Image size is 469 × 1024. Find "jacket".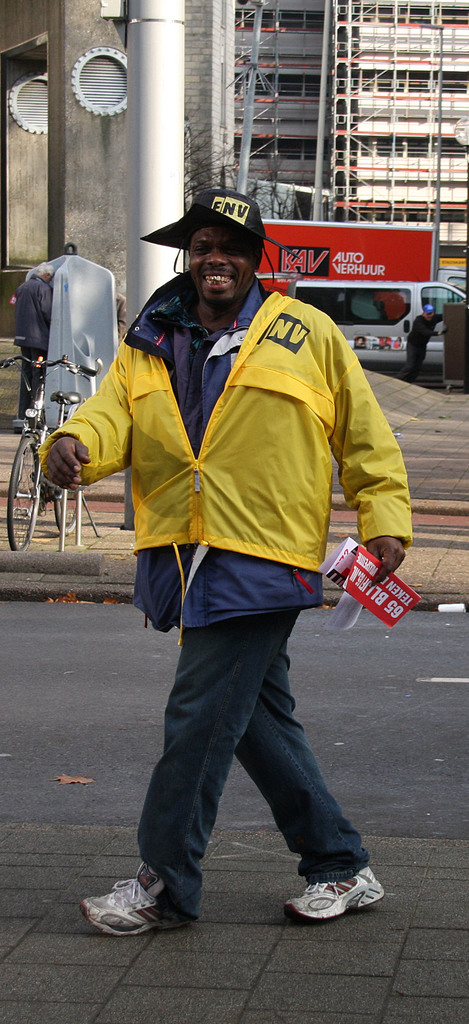
71, 190, 360, 579.
